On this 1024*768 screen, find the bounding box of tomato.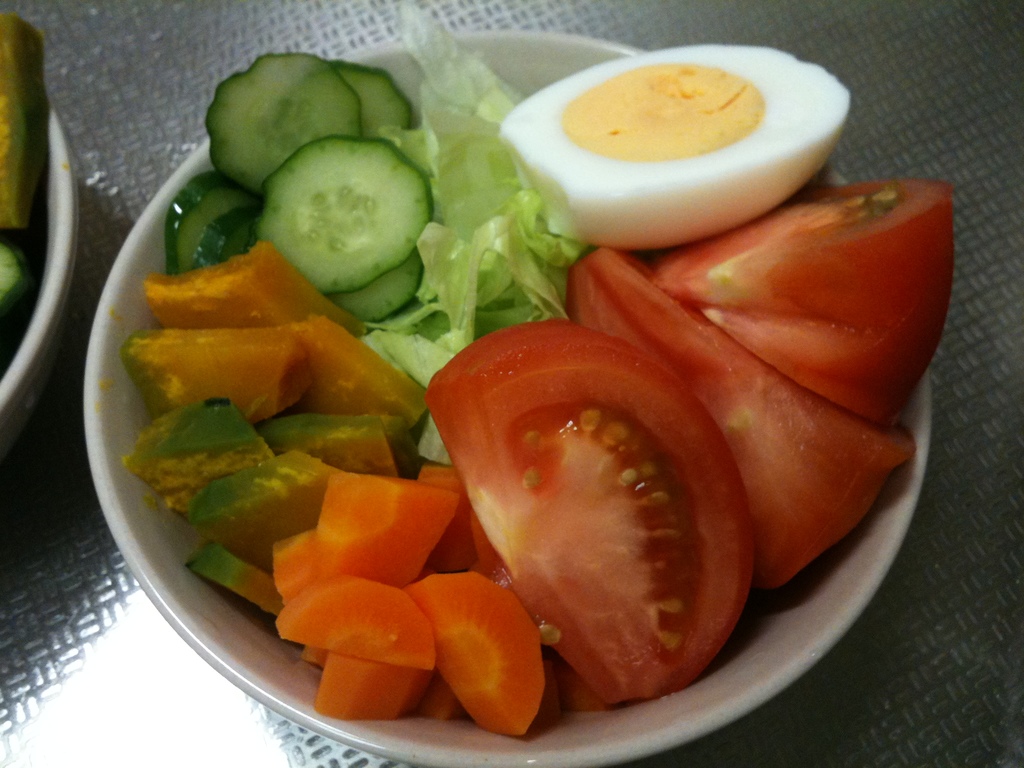
Bounding box: <region>422, 318, 758, 703</region>.
